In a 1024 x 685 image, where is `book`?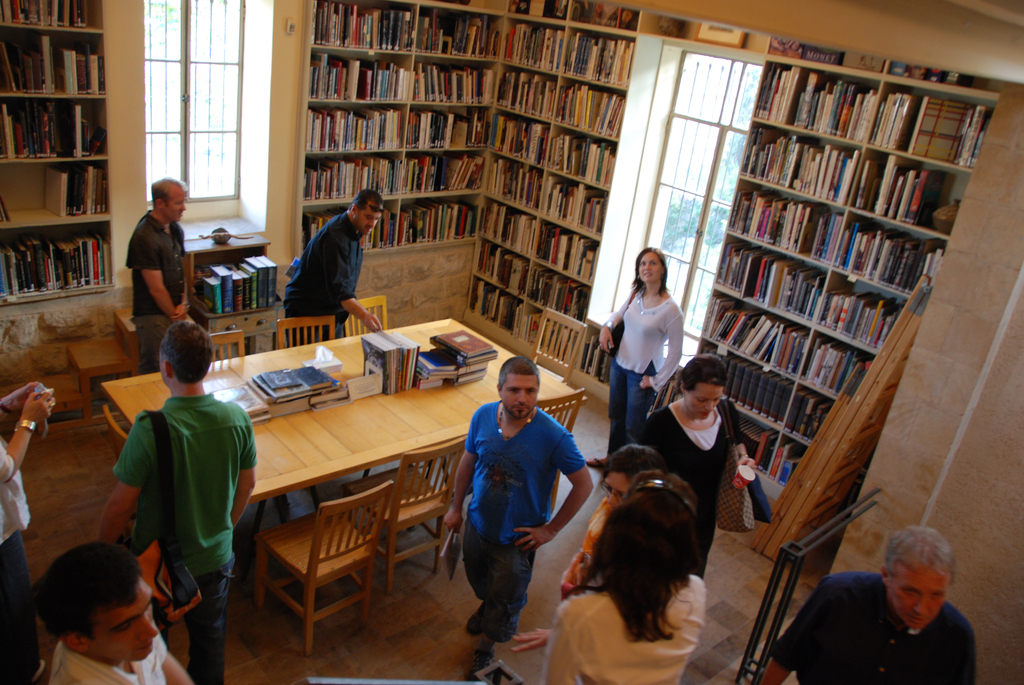
[left=803, top=43, right=844, bottom=65].
